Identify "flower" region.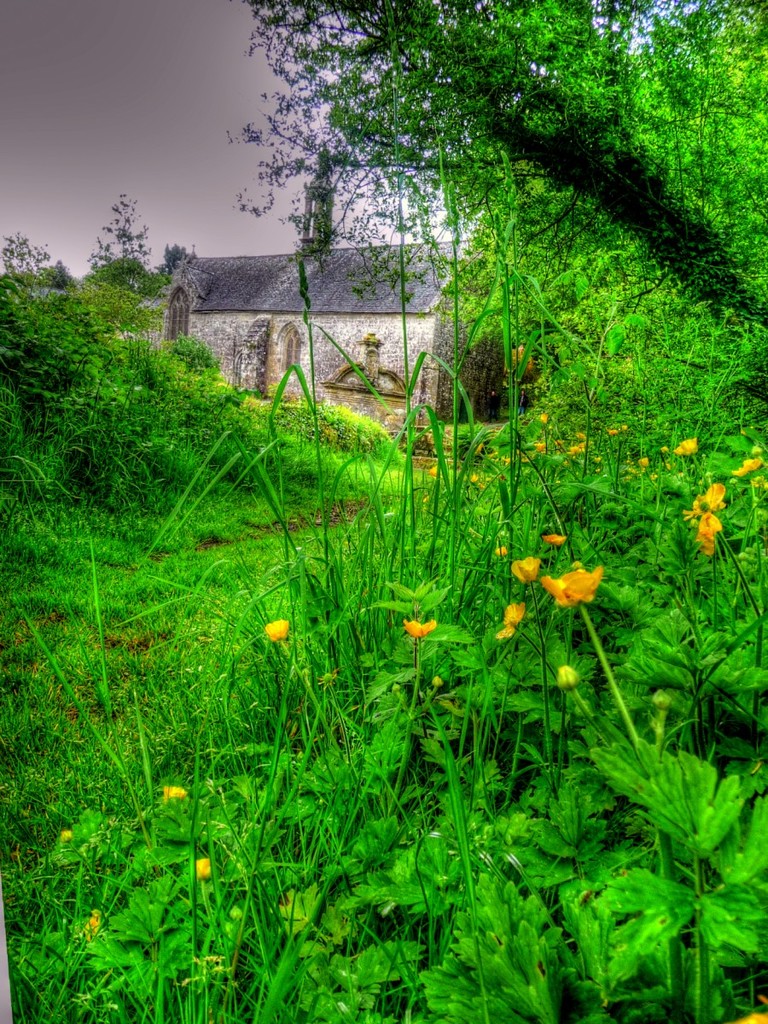
Region: detection(636, 456, 650, 466).
